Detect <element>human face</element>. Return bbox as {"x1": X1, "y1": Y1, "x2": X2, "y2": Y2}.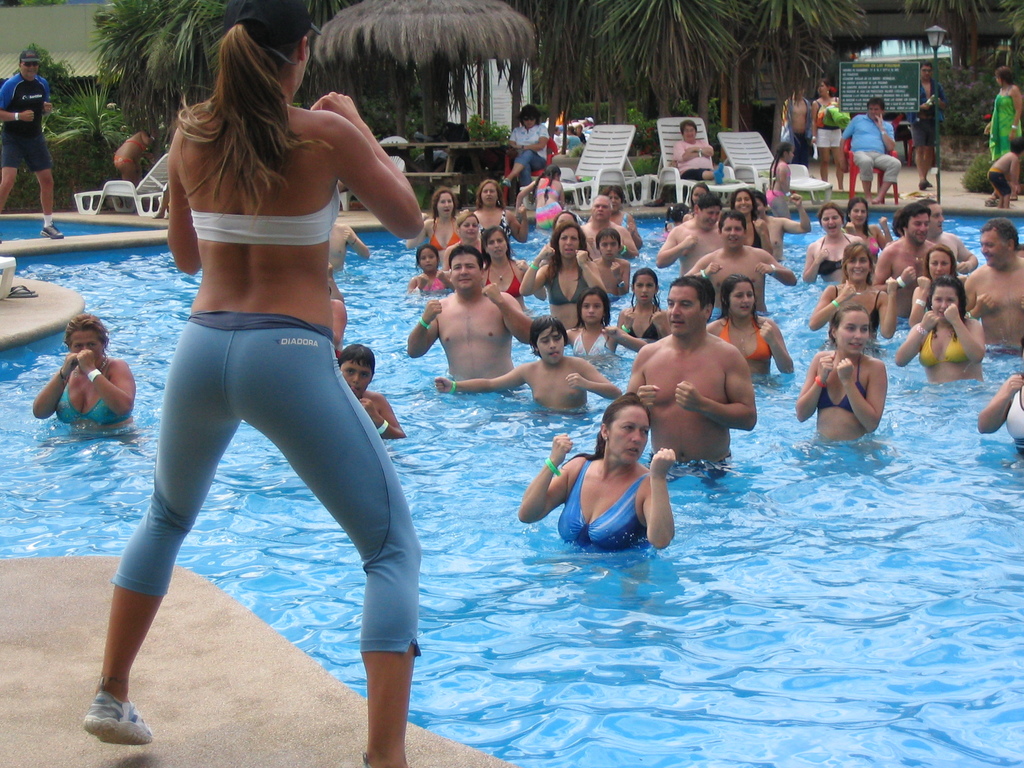
{"x1": 523, "y1": 115, "x2": 537, "y2": 129}.
